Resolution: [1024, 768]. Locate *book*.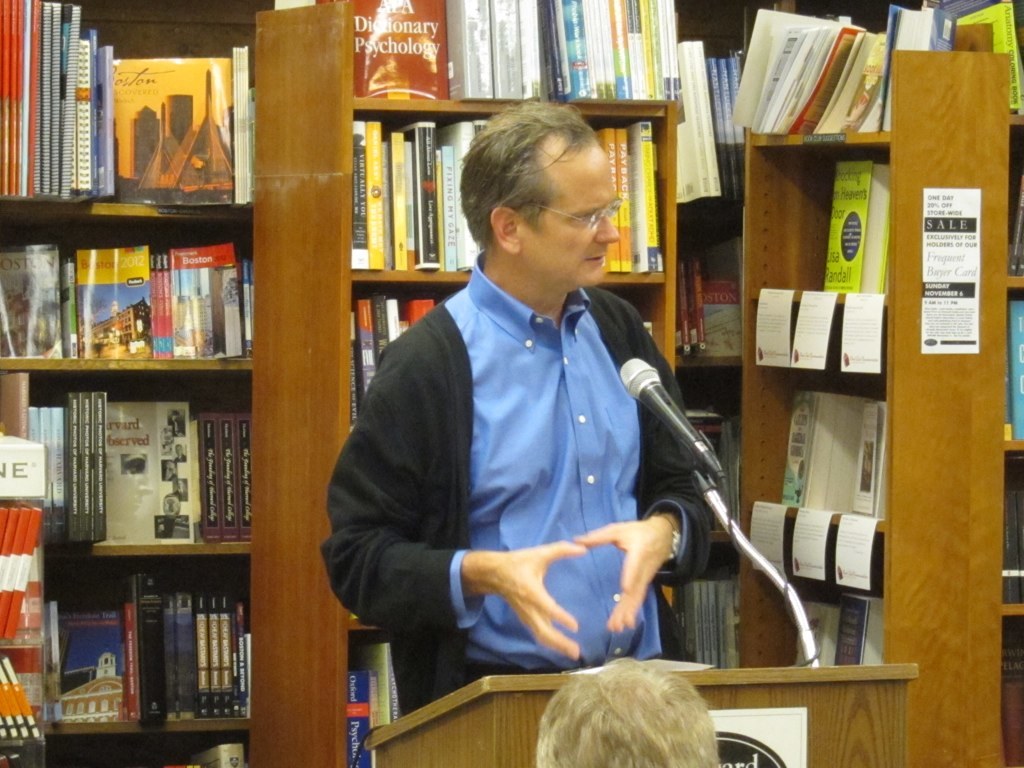
<region>0, 727, 6, 744</region>.
